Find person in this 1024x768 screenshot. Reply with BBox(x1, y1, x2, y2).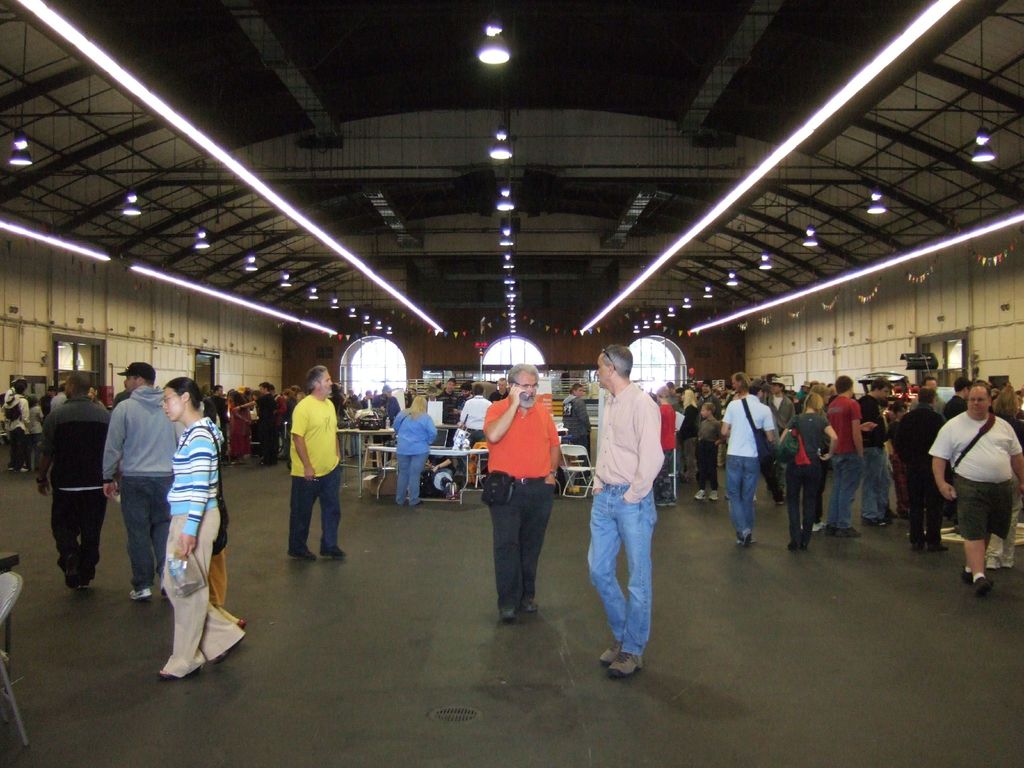
BBox(655, 381, 682, 476).
